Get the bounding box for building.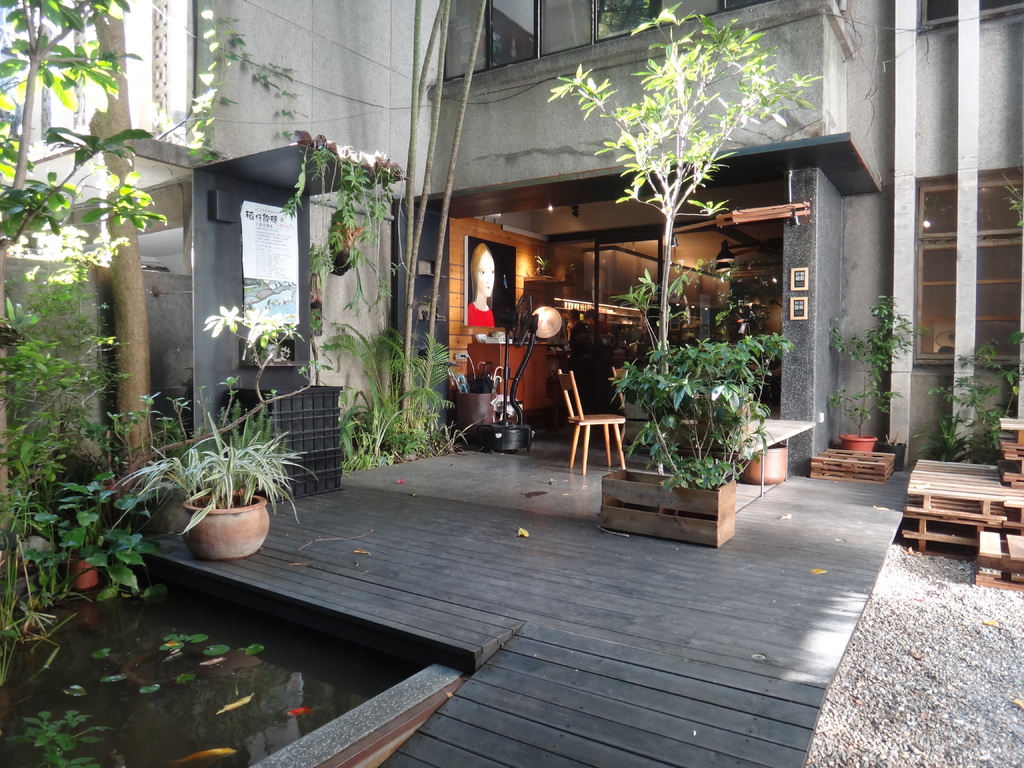
locate(1, 0, 1023, 528).
